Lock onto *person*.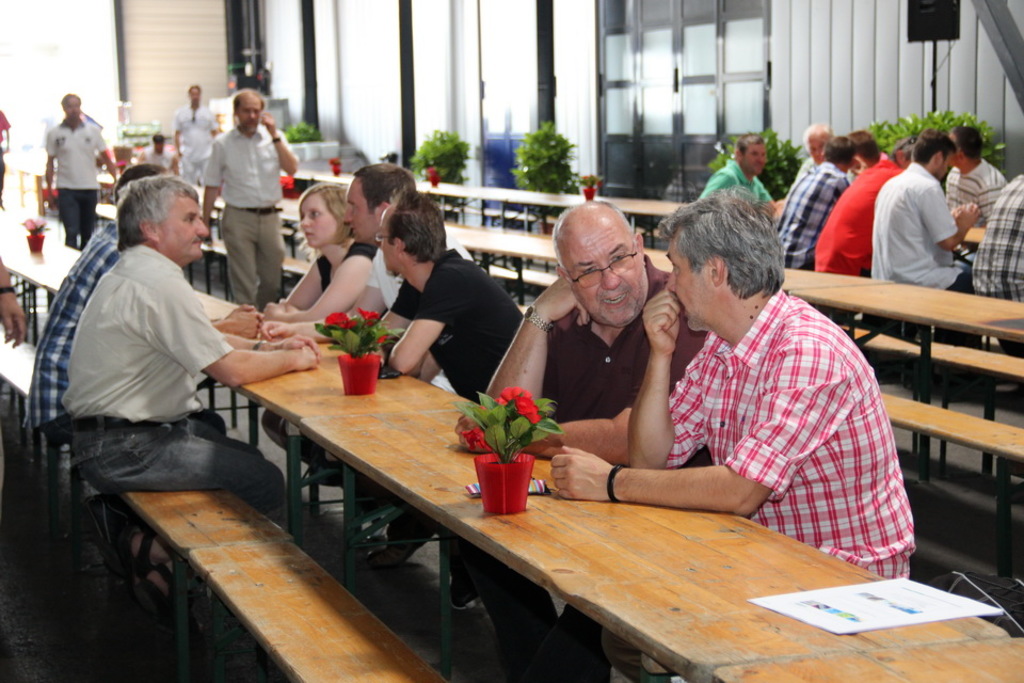
Locked: 811 139 909 268.
